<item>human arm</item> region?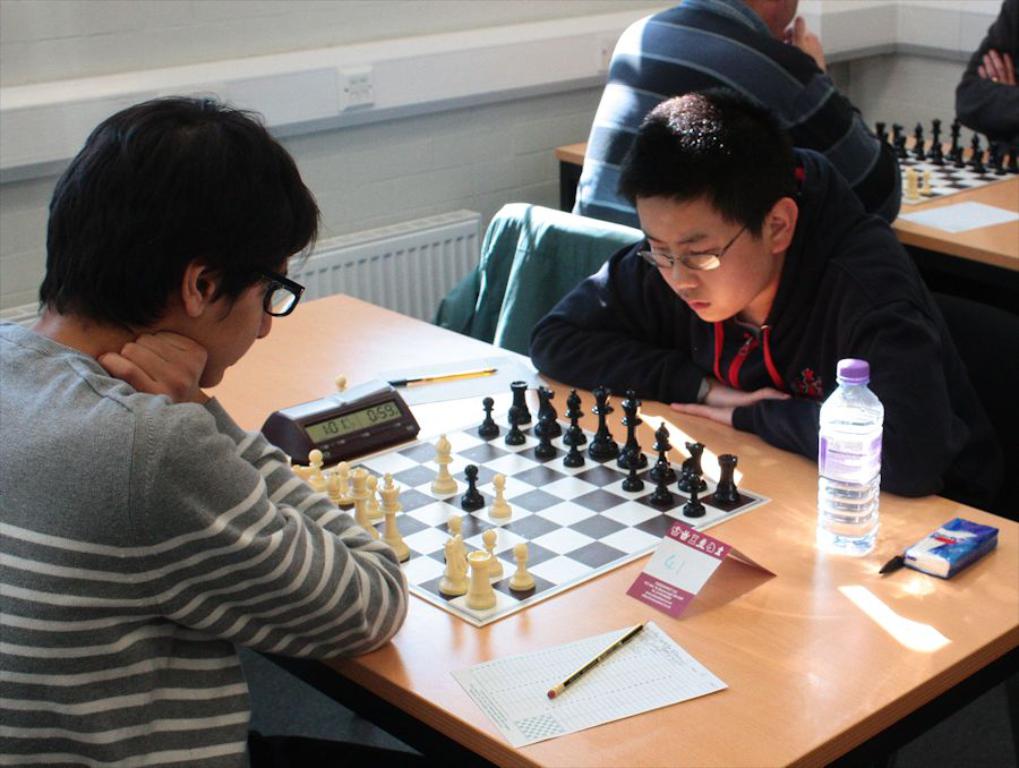
(525,236,793,401)
